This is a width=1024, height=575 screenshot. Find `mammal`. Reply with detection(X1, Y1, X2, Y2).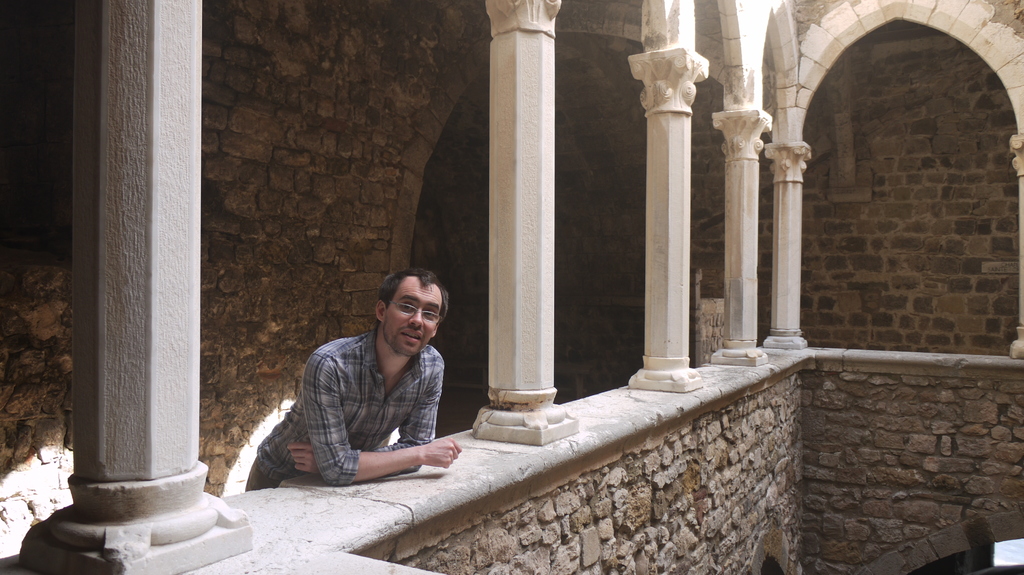
detection(262, 266, 477, 503).
